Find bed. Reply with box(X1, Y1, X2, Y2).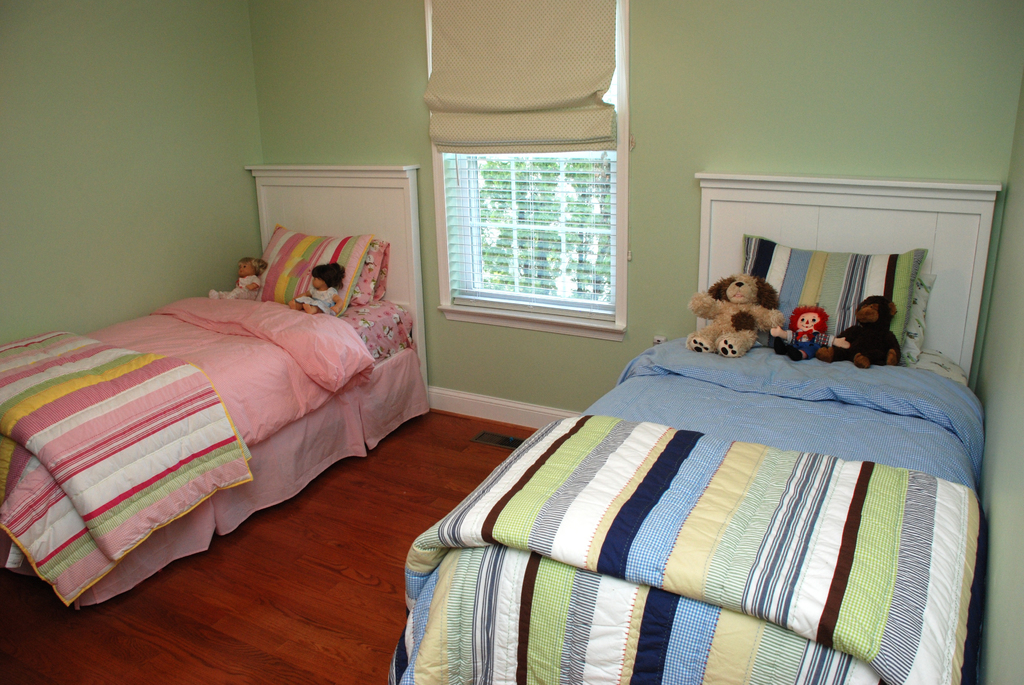
box(382, 221, 1021, 684).
